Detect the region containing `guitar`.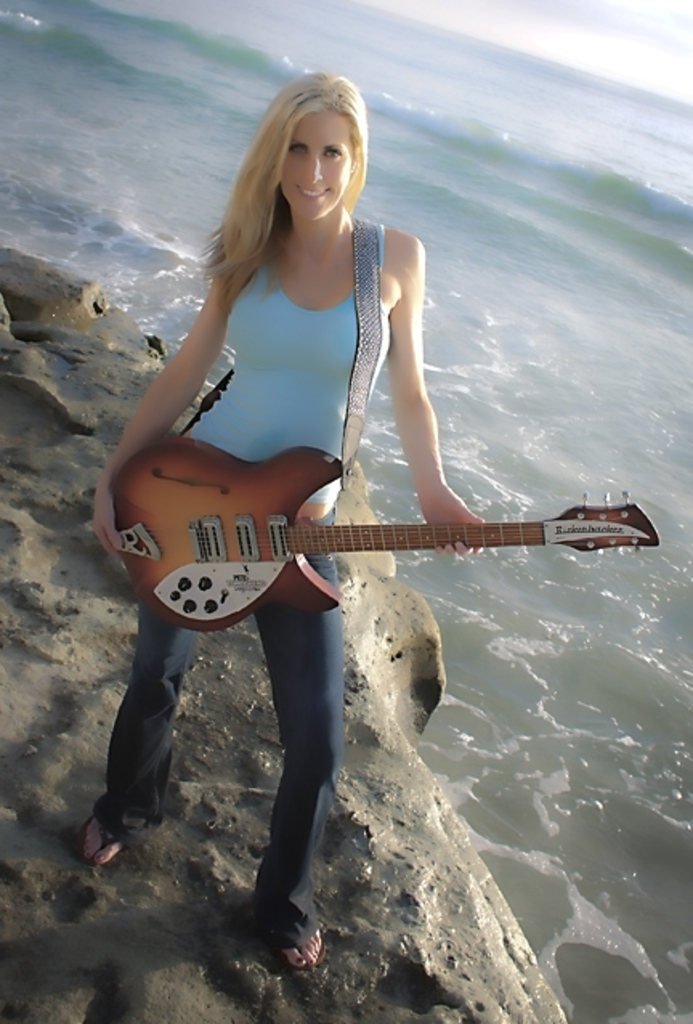
bbox(71, 437, 651, 639).
